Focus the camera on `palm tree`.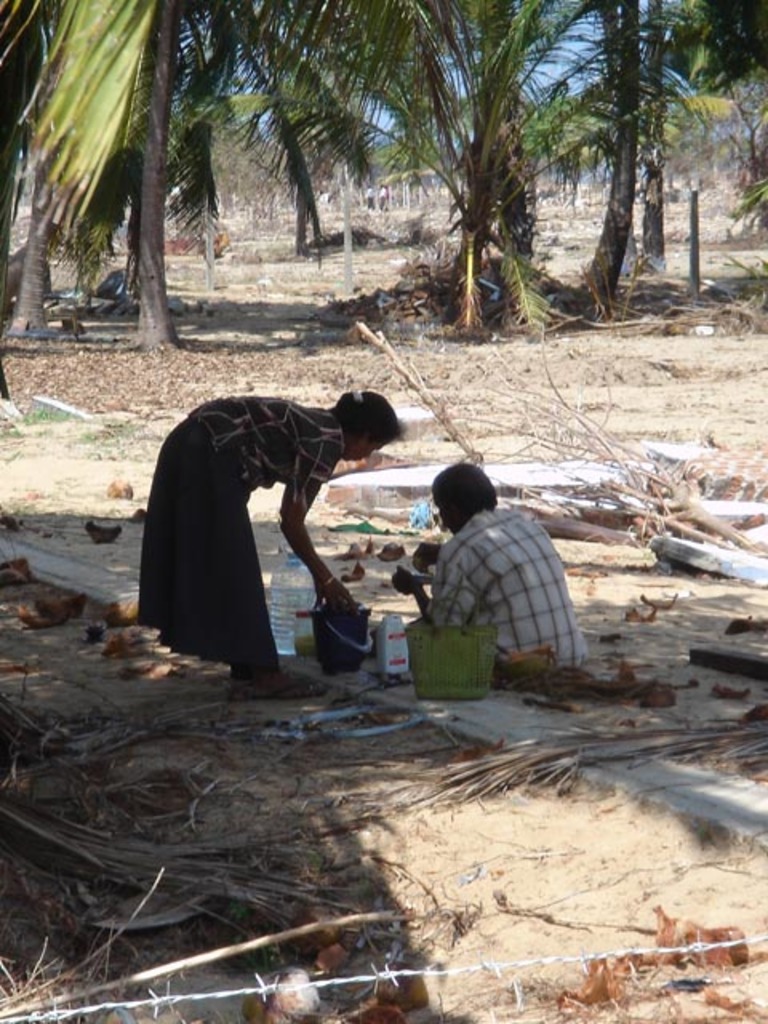
Focus region: x1=22 y1=3 x2=325 y2=347.
